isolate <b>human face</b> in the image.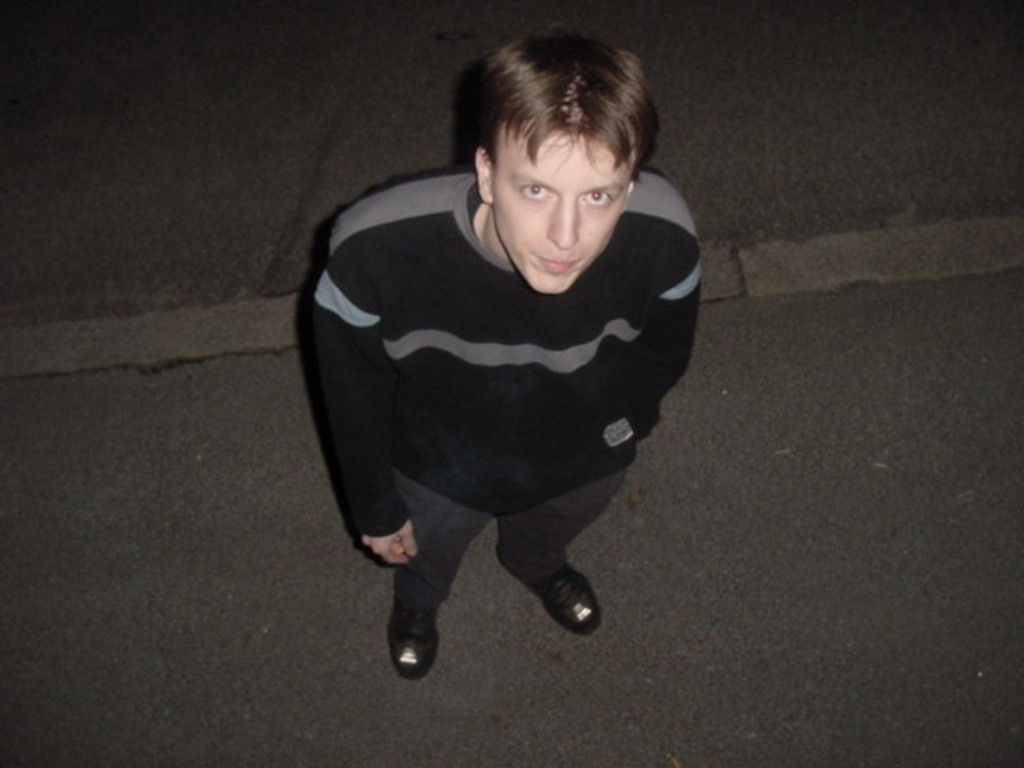
Isolated region: left=483, top=128, right=632, bottom=299.
